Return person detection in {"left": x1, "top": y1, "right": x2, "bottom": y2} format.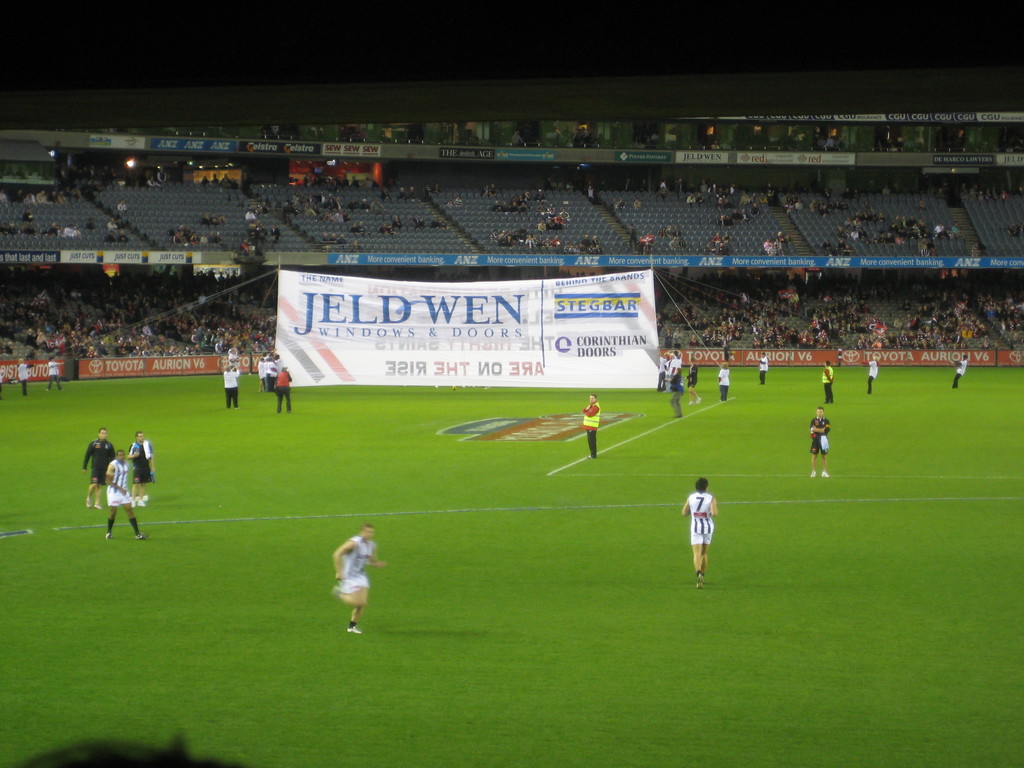
{"left": 95, "top": 449, "right": 128, "bottom": 535}.
